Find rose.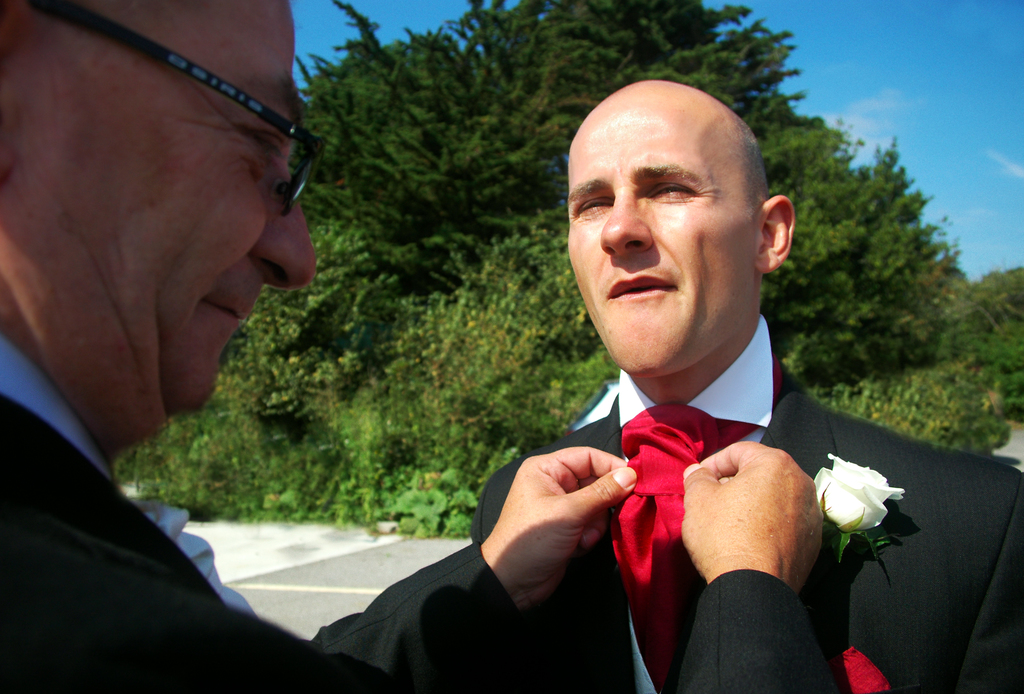
{"x1": 817, "y1": 448, "x2": 906, "y2": 535}.
